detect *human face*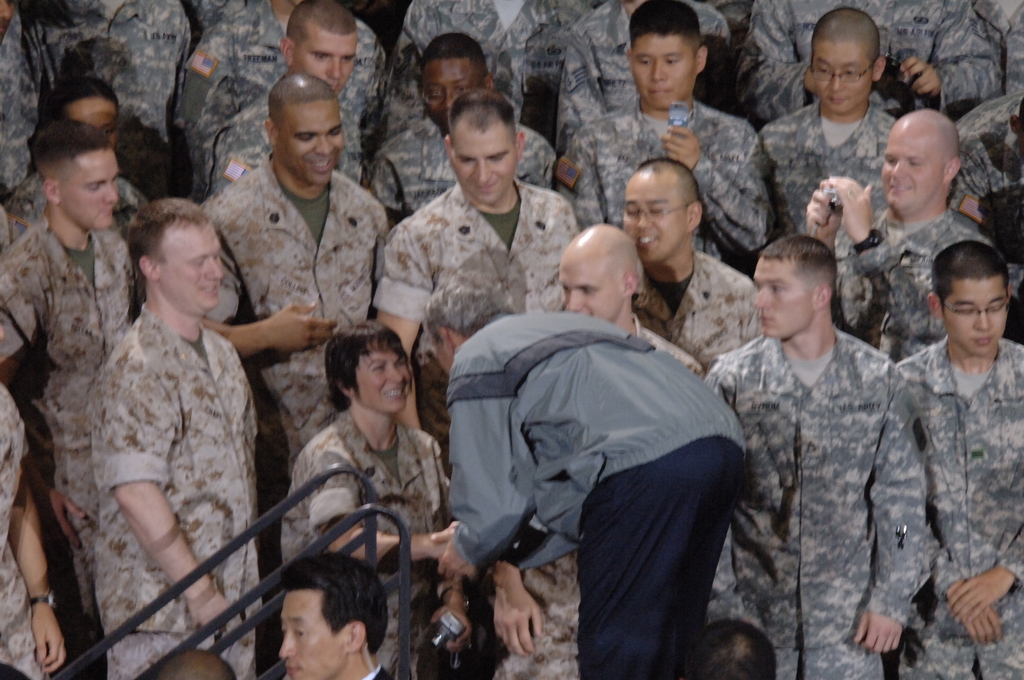
bbox(58, 150, 122, 233)
